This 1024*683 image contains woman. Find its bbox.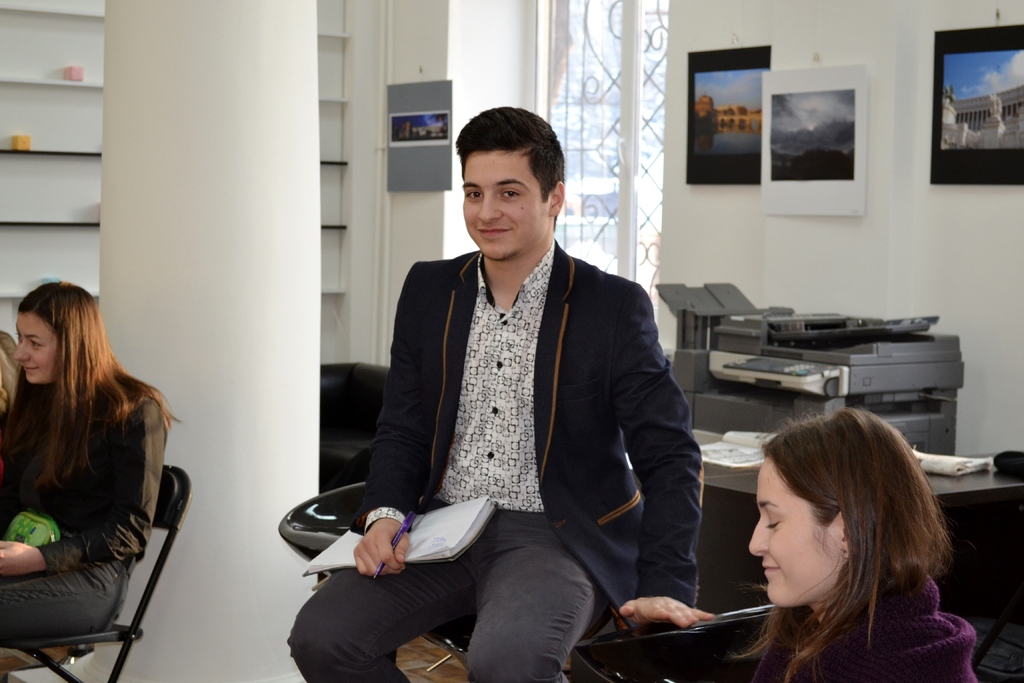
region(729, 399, 975, 682).
